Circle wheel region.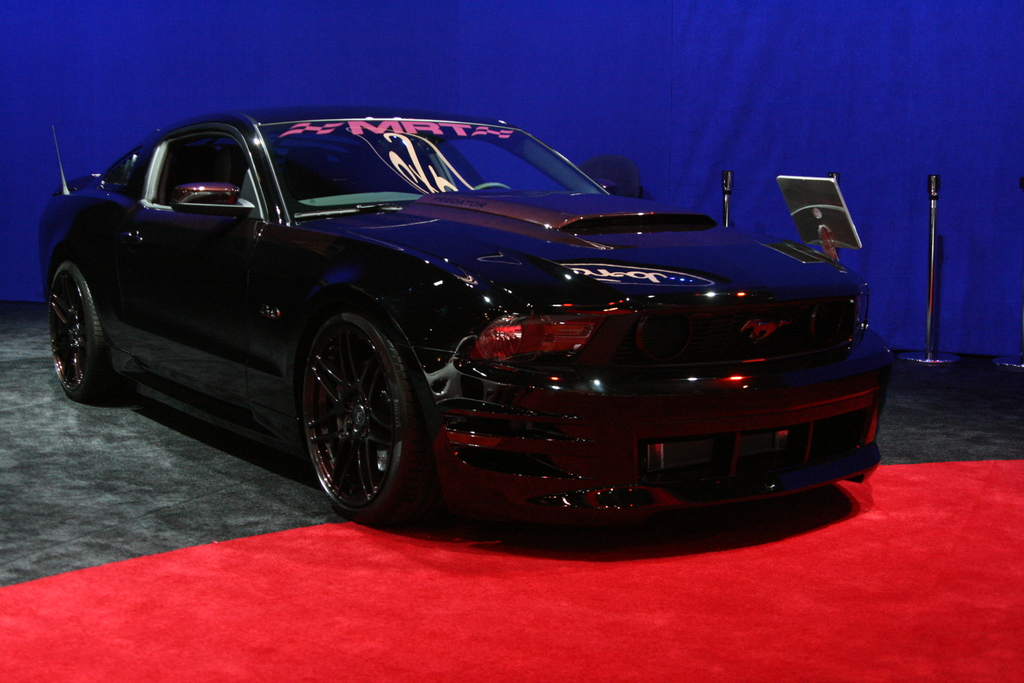
Region: 47, 259, 132, 403.
